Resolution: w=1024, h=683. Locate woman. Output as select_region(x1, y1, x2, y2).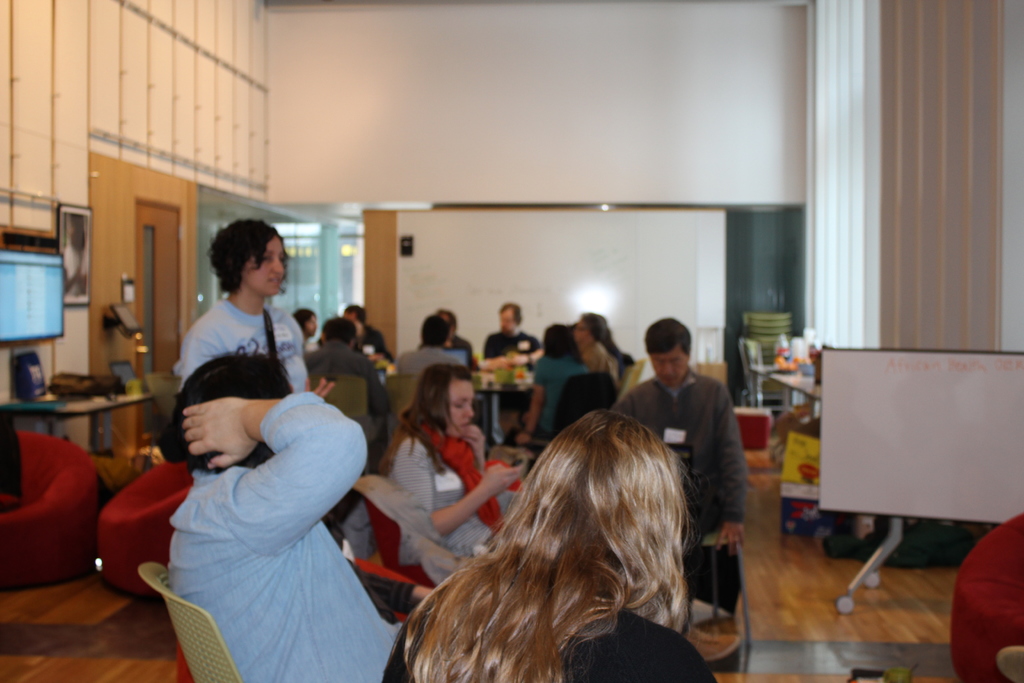
select_region(366, 395, 737, 673).
